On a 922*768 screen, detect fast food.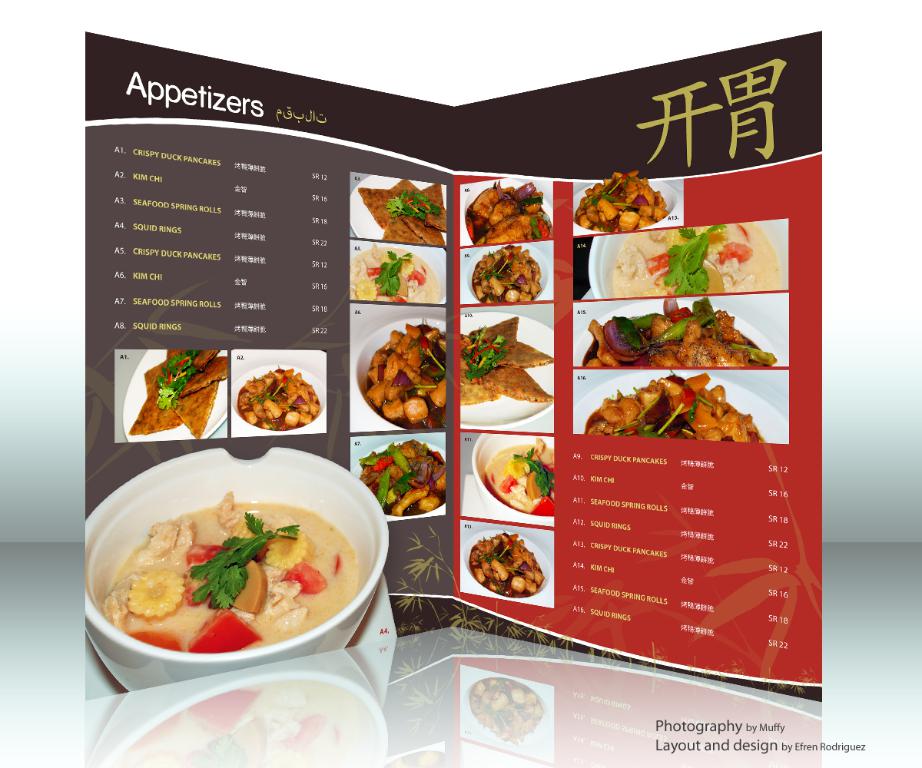
pyautogui.locateOnScreen(355, 435, 449, 518).
